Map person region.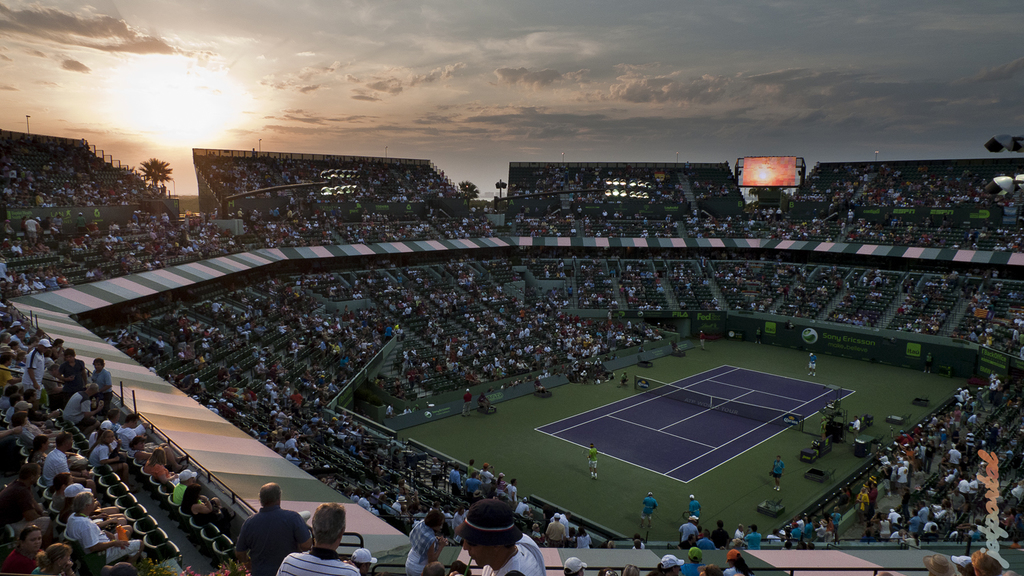
Mapped to locate(851, 417, 860, 435).
